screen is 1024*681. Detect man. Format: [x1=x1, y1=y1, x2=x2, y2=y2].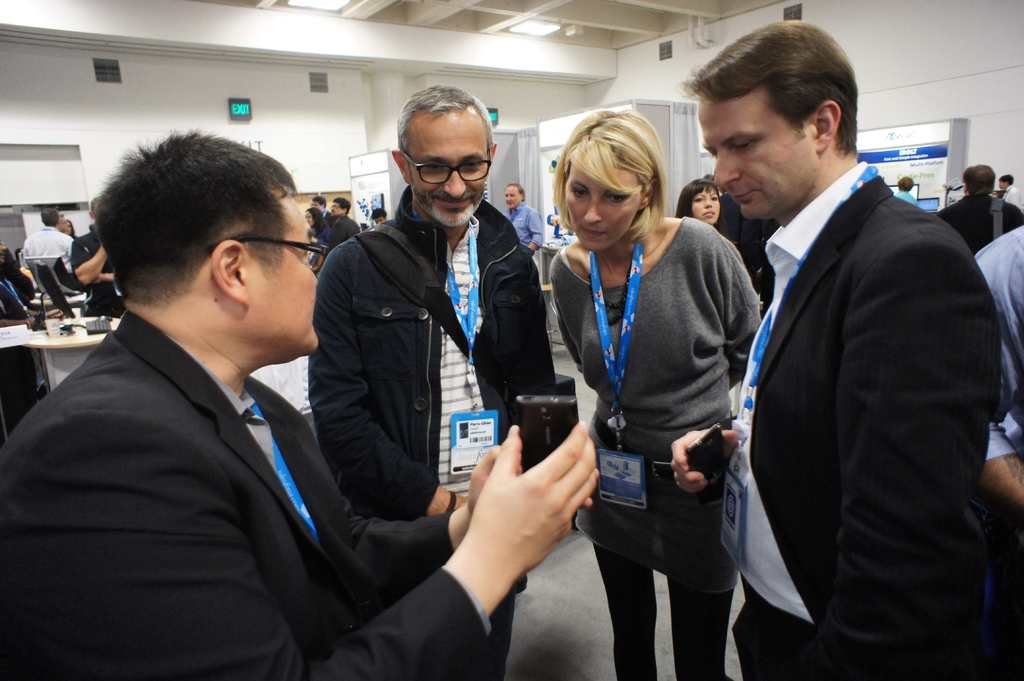
[x1=24, y1=205, x2=75, y2=271].
